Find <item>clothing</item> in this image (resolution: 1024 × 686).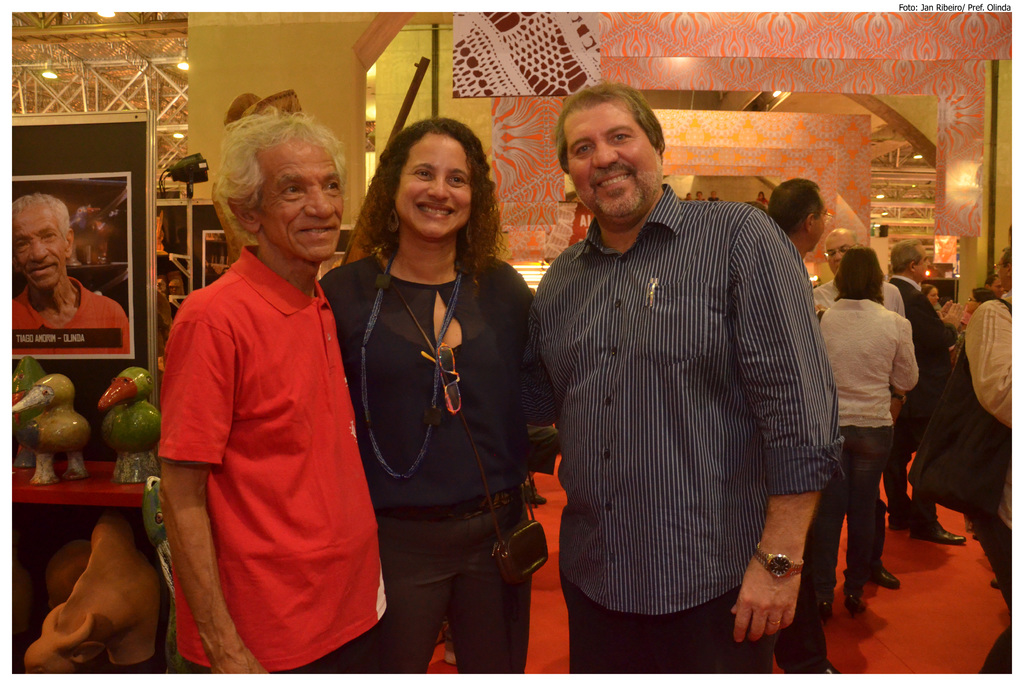
(left=6, top=269, right=123, bottom=353).
